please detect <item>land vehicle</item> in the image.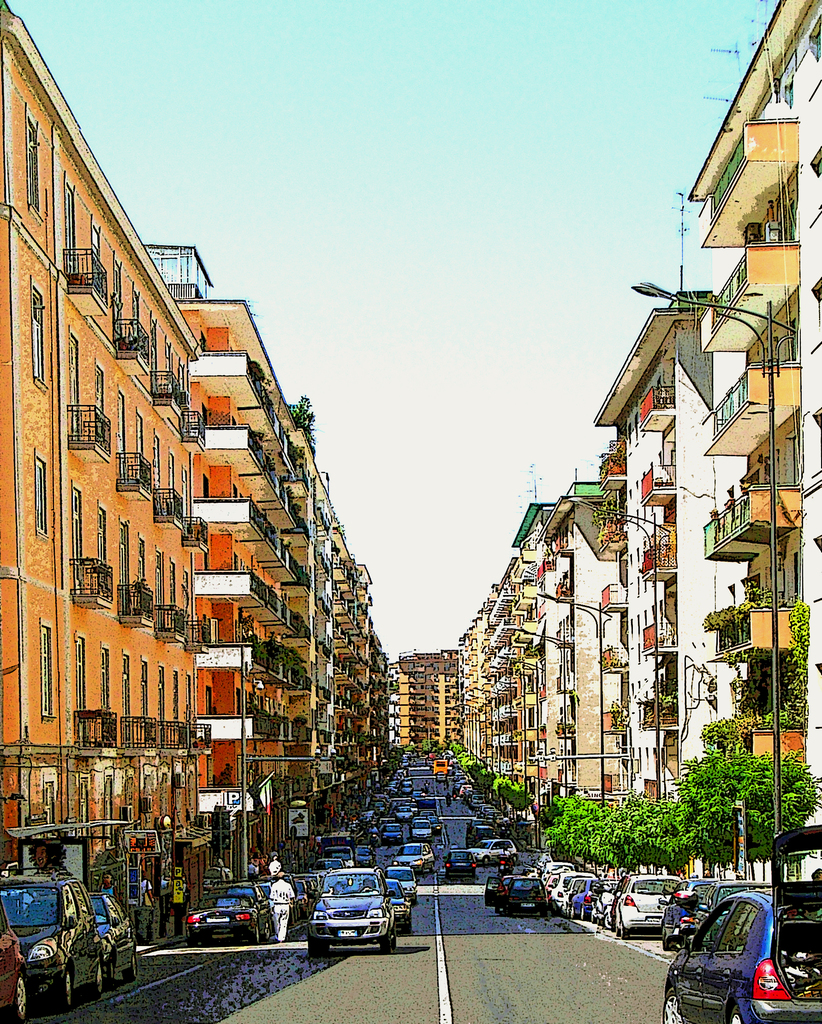
0, 929, 28, 1023.
